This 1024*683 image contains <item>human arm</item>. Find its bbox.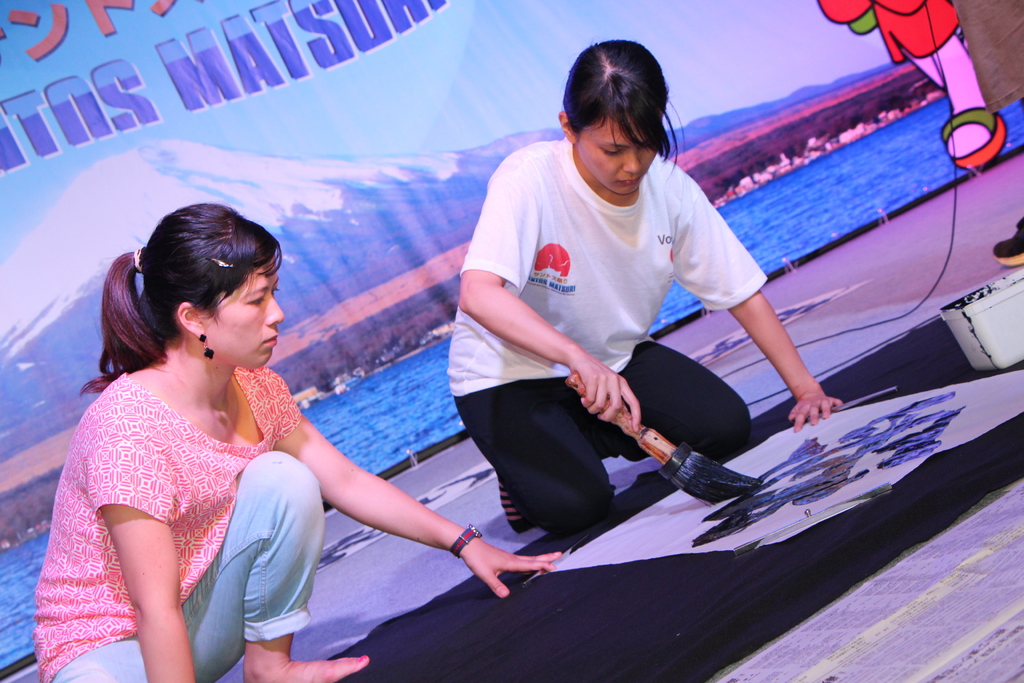
region(457, 167, 643, 439).
